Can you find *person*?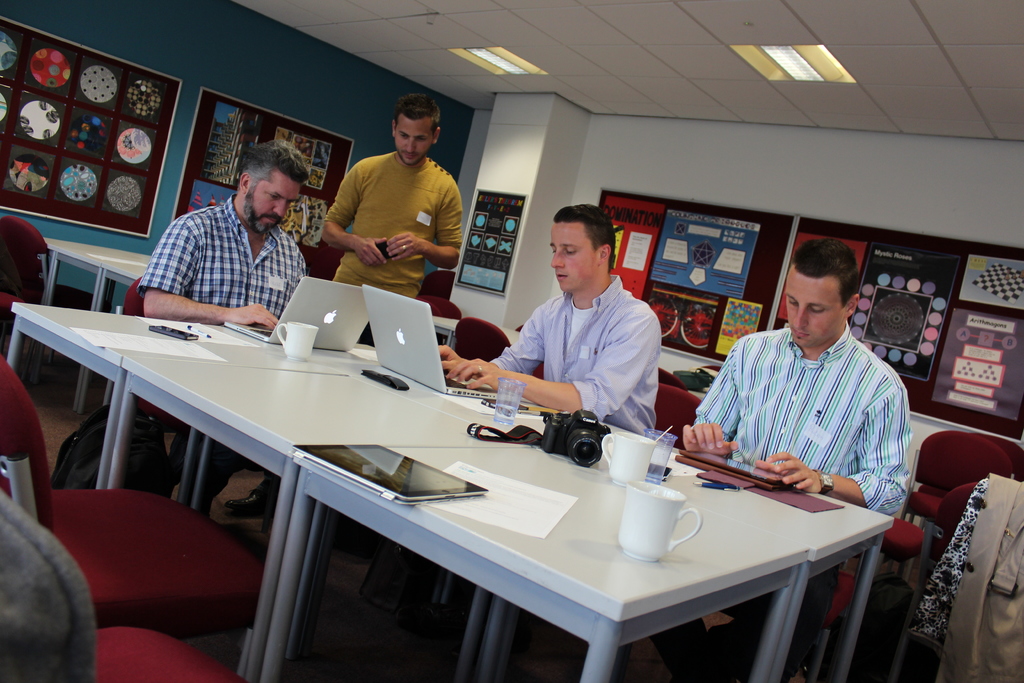
Yes, bounding box: BBox(217, 93, 464, 523).
